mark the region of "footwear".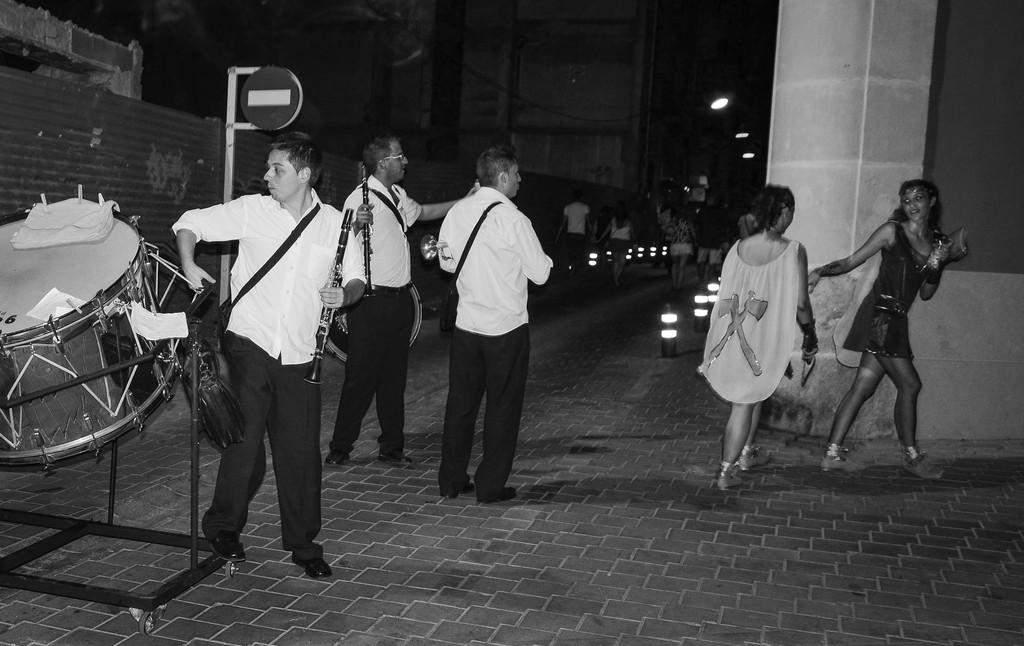
Region: [left=325, top=449, right=356, bottom=470].
